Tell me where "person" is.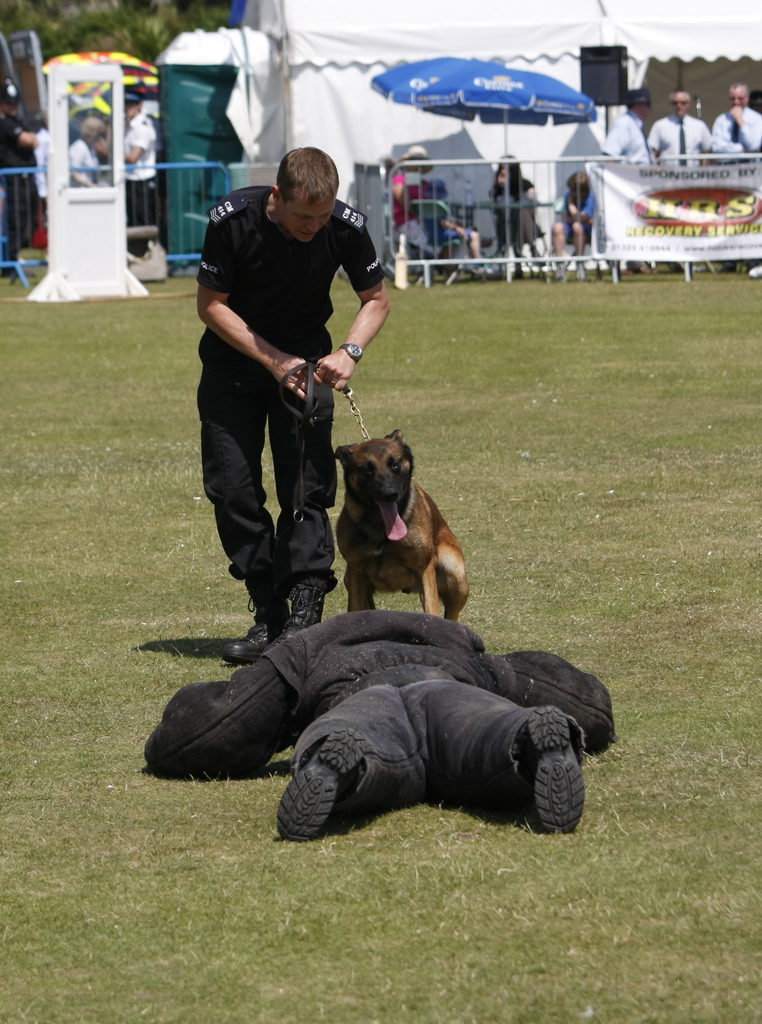
"person" is at detection(601, 86, 650, 167).
